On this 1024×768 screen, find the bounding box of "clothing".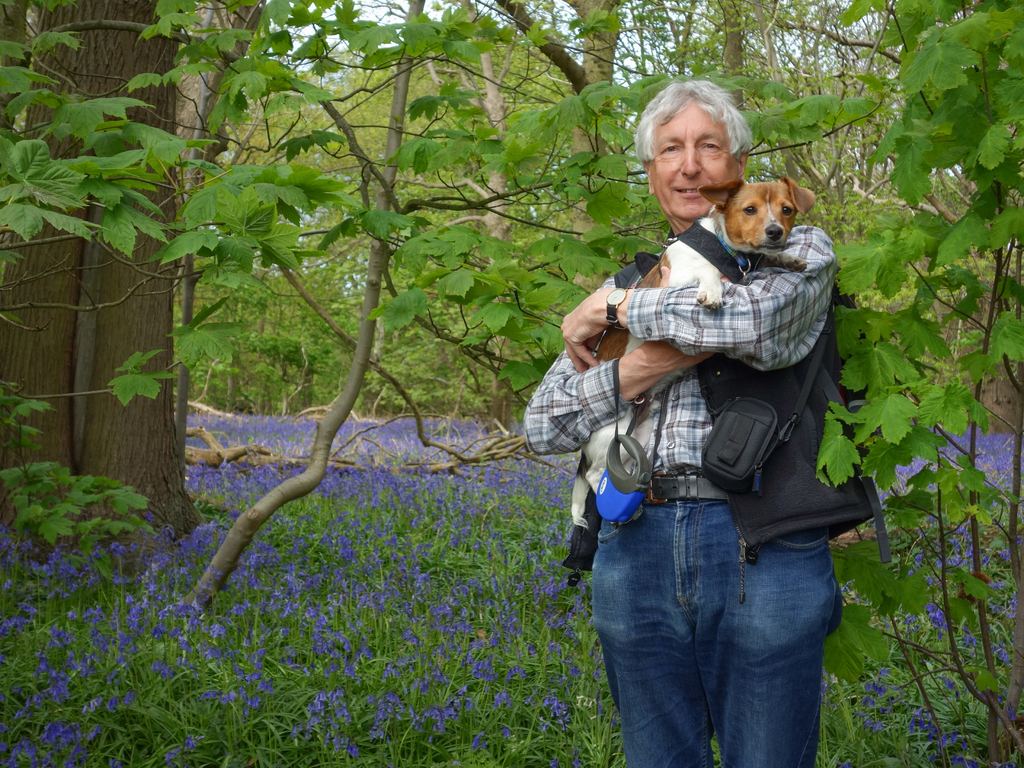
Bounding box: x1=522, y1=221, x2=845, y2=763.
